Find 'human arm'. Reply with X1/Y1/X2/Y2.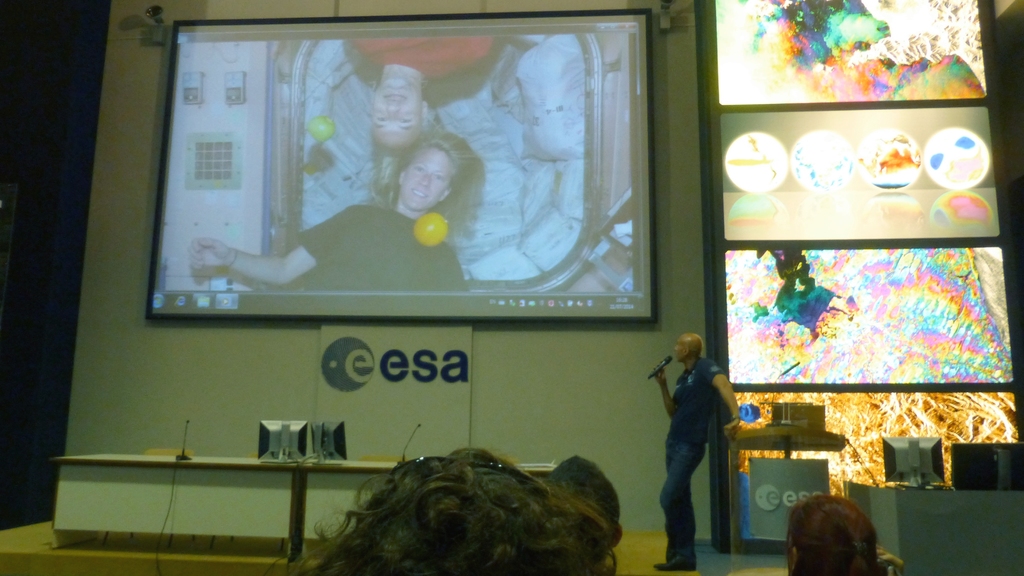
703/359/741/447.
